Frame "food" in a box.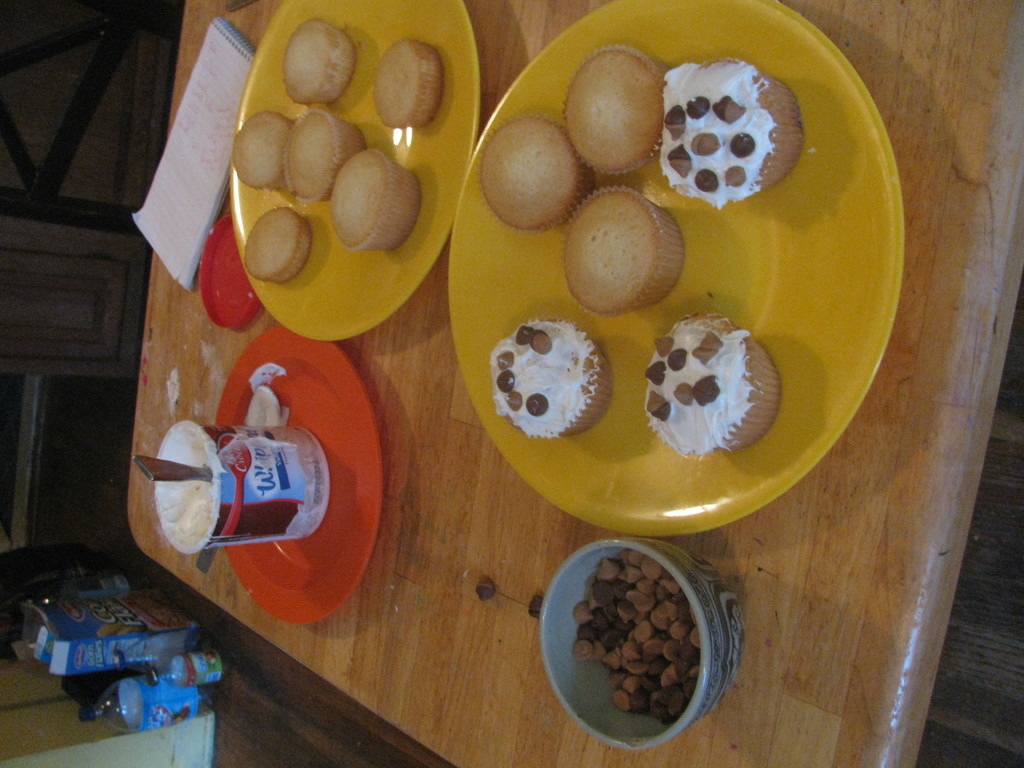
563, 191, 685, 317.
